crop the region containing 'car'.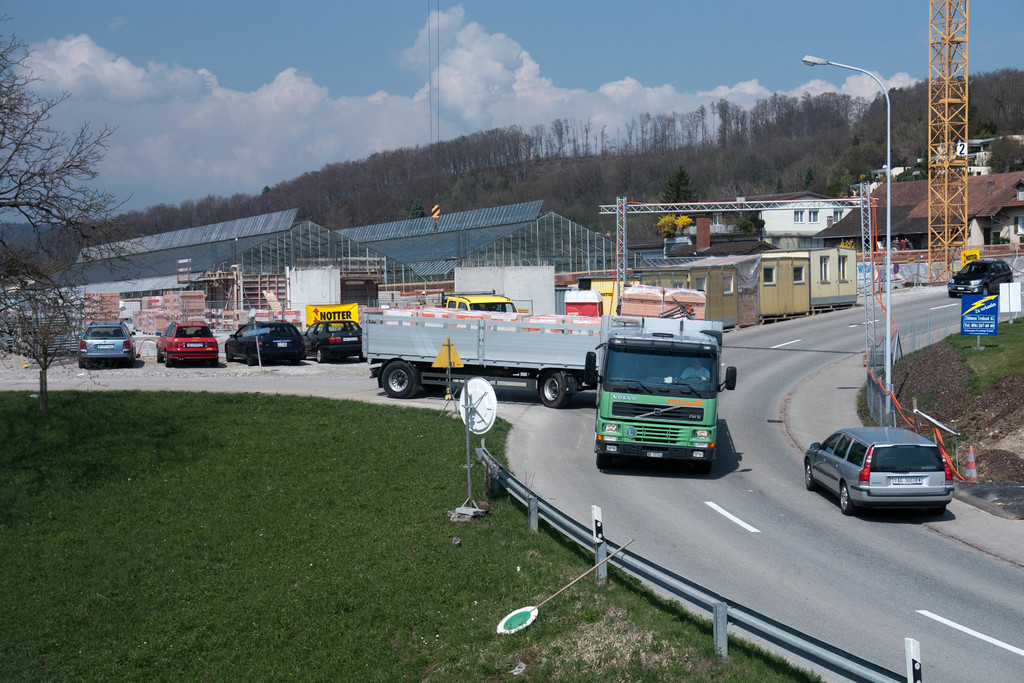
Crop region: crop(304, 320, 362, 360).
